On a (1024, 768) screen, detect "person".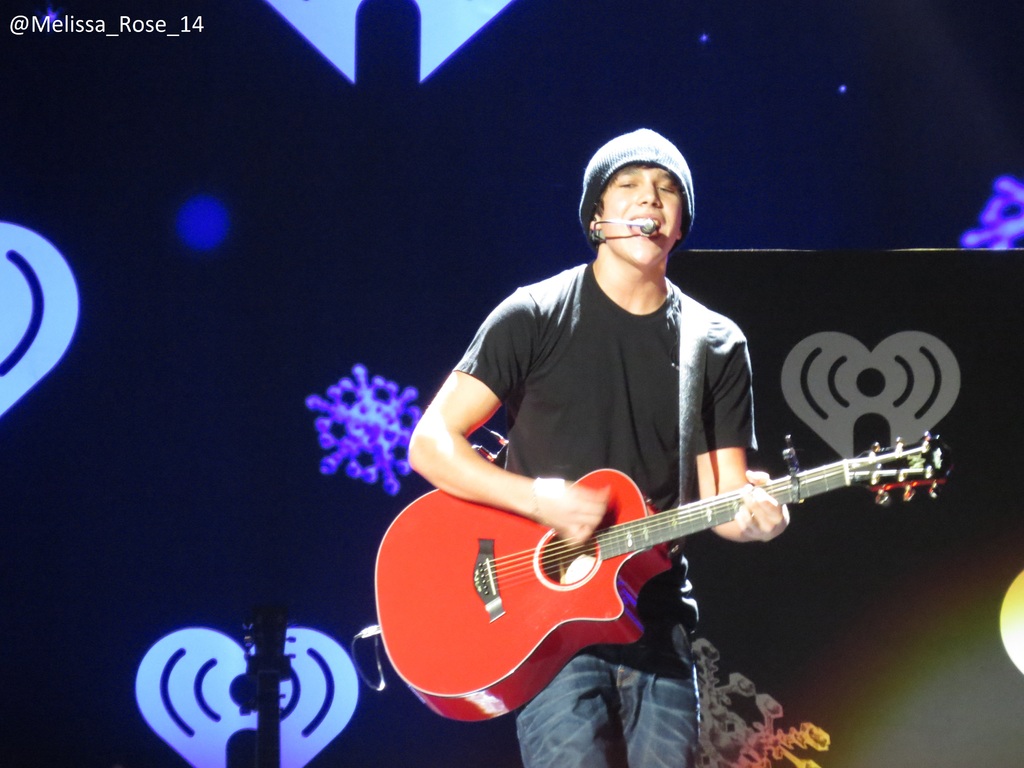
<box>409,124,788,766</box>.
